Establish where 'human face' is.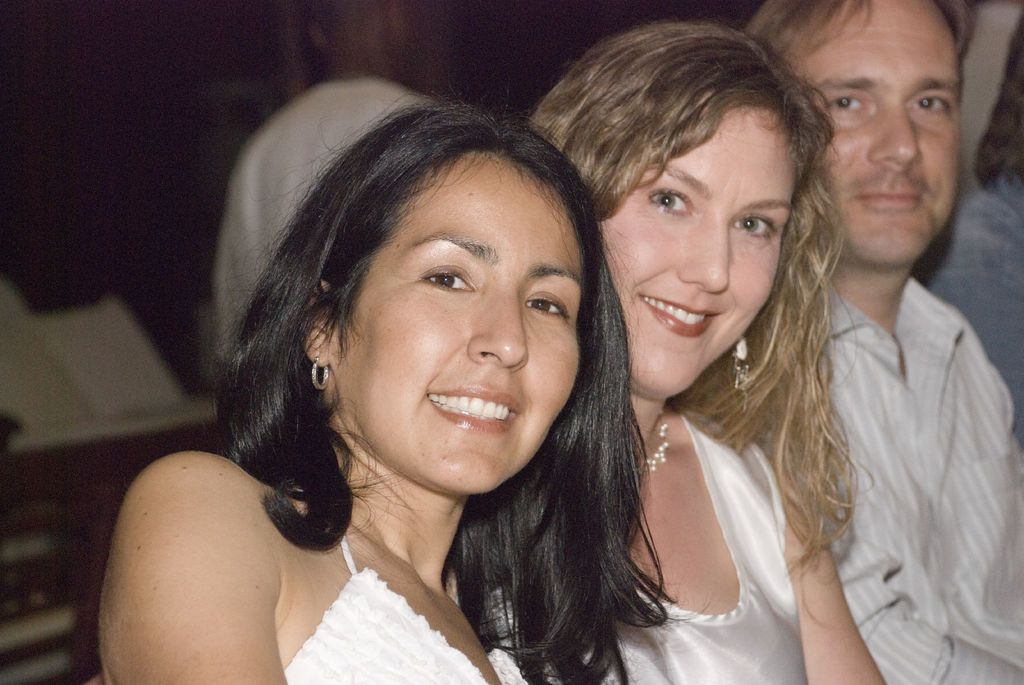
Established at rect(335, 155, 588, 494).
